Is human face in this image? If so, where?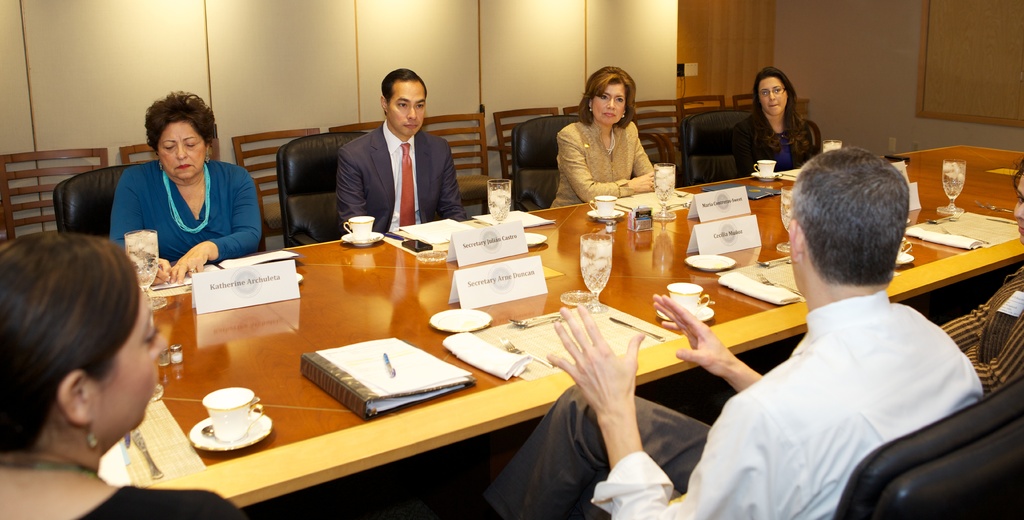
Yes, at 383:81:428:139.
